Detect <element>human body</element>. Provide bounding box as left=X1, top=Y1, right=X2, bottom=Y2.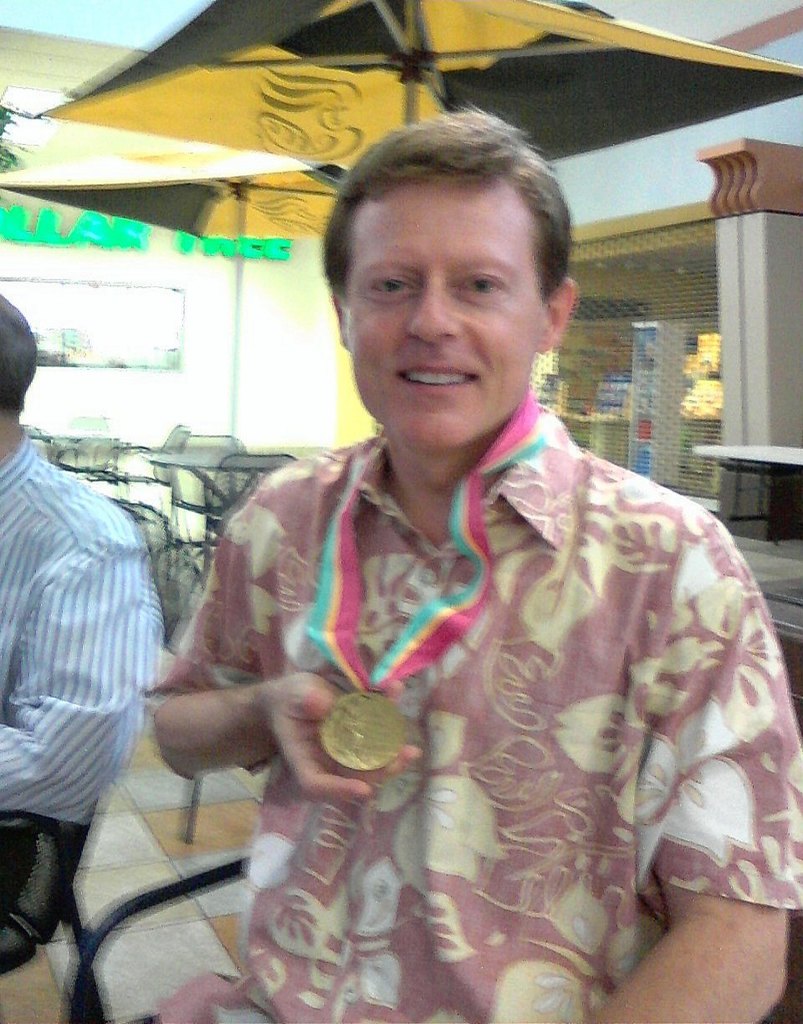
left=0, top=295, right=157, bottom=970.
